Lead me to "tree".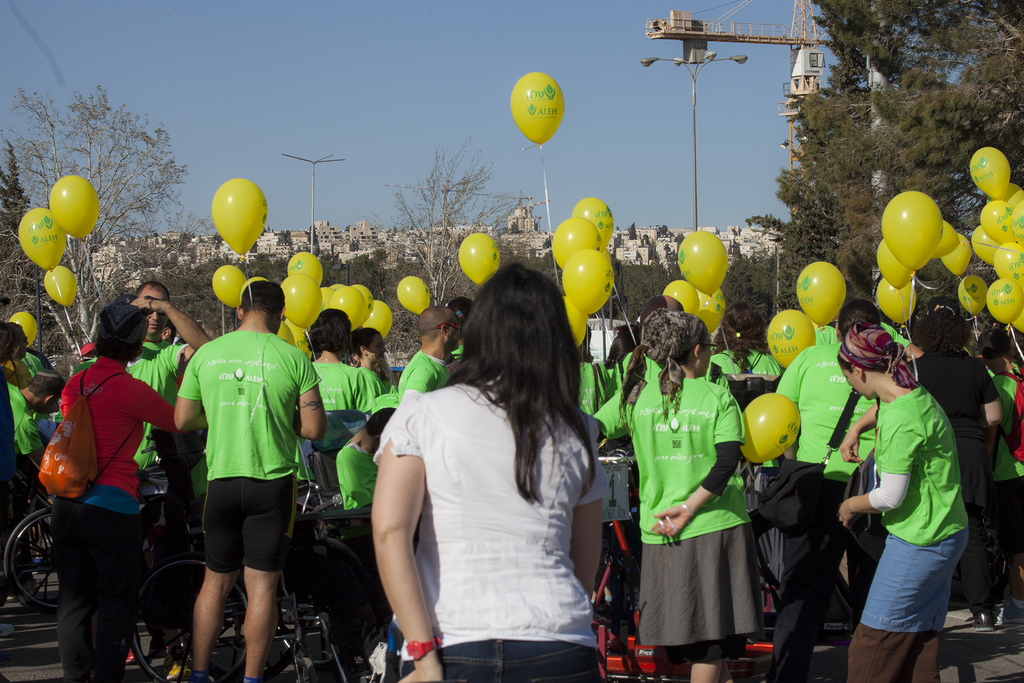
Lead to left=214, top=231, right=221, bottom=249.
